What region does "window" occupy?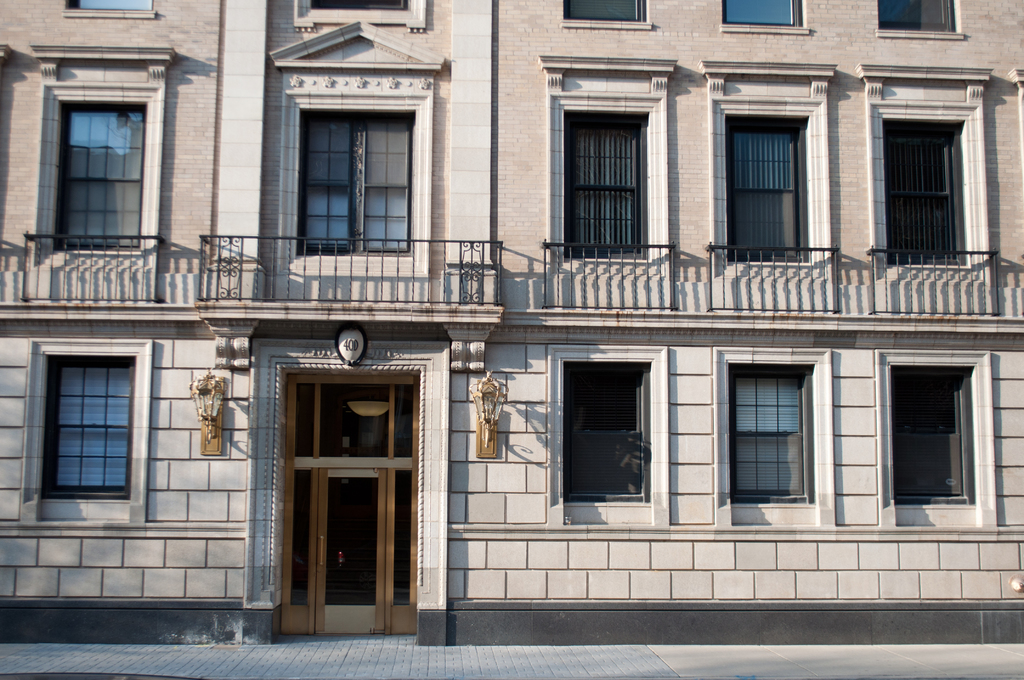
box=[310, 0, 405, 18].
